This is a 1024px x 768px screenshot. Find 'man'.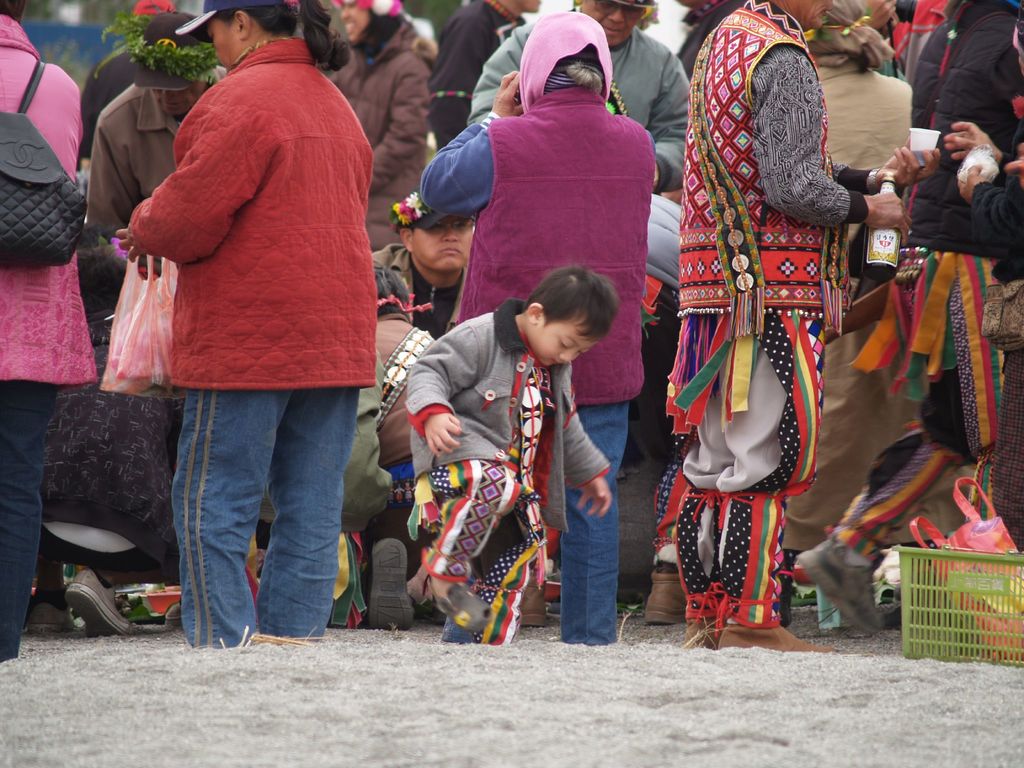
Bounding box: Rect(428, 0, 548, 152).
